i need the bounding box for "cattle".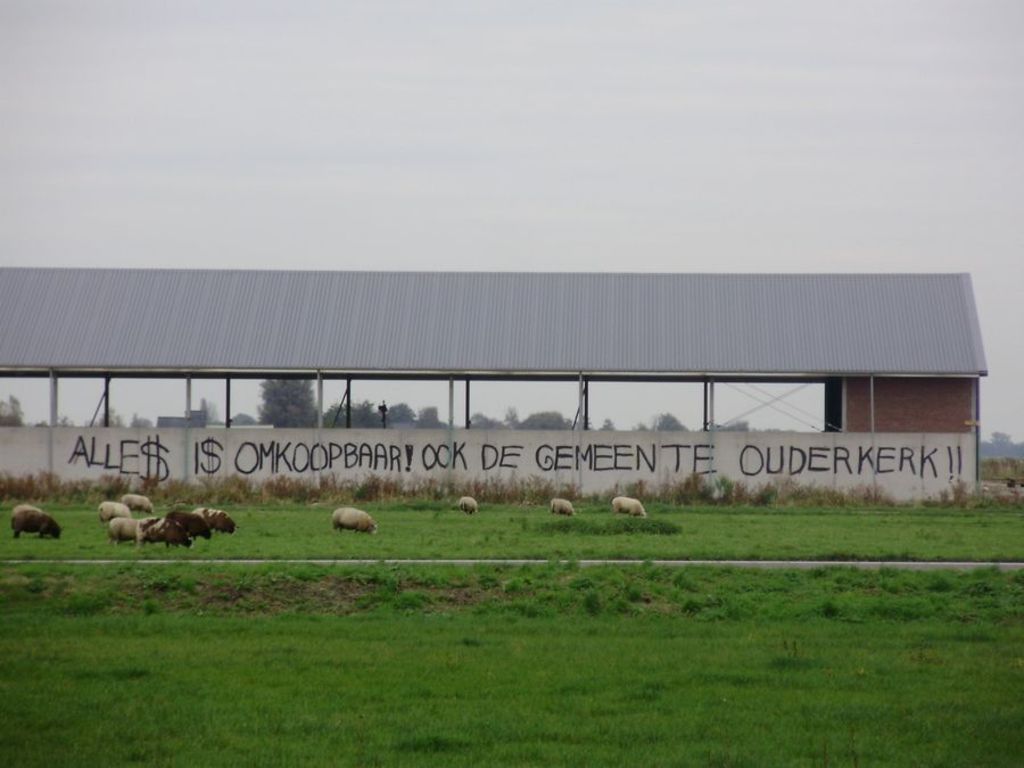
Here it is: [190, 507, 240, 537].
